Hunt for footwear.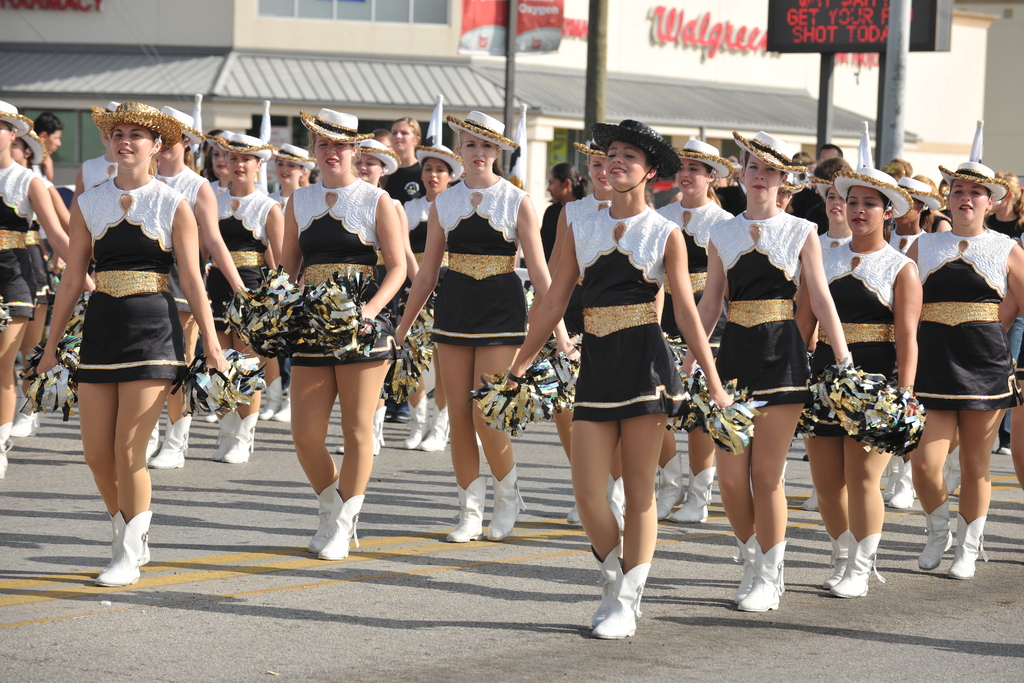
Hunted down at (left=801, top=490, right=819, bottom=511).
